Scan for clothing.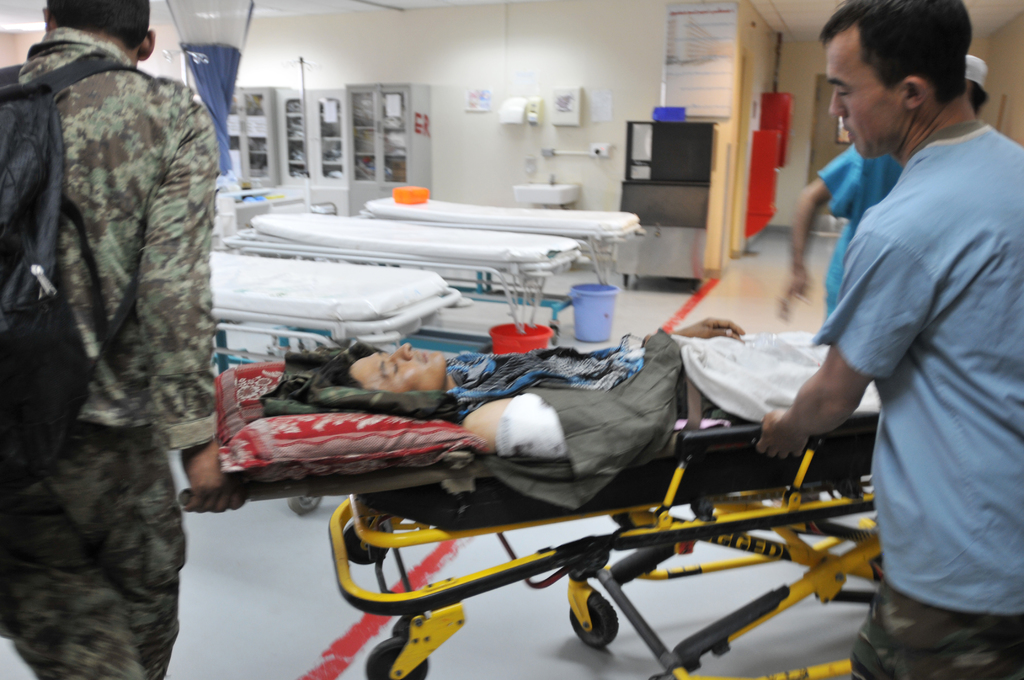
Scan result: bbox=[429, 324, 892, 512].
